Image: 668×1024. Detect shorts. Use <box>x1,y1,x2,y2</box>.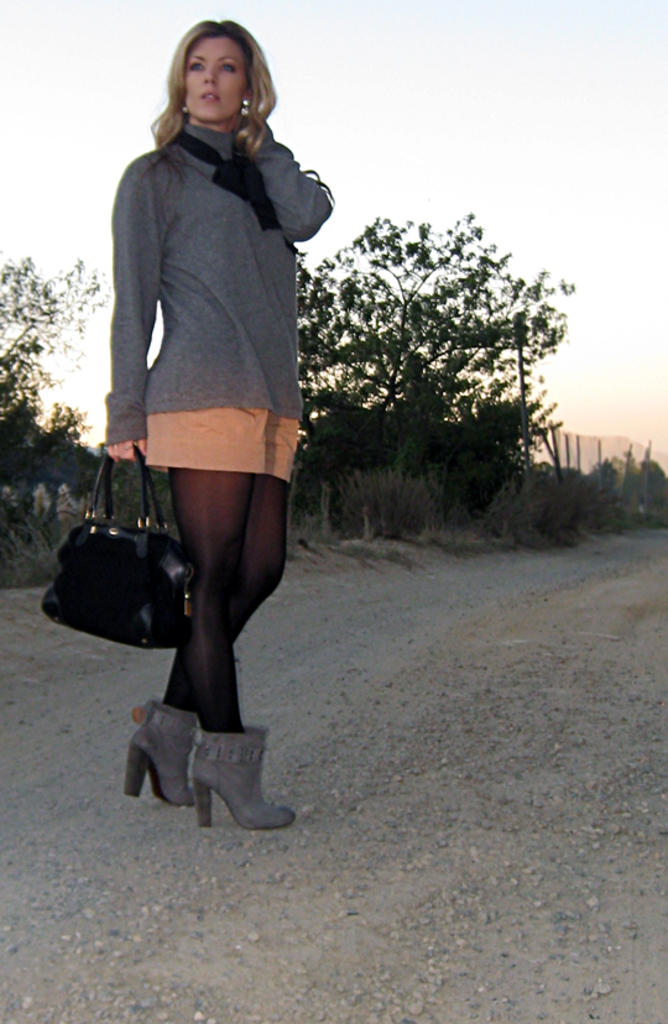
<box>150,411,303,472</box>.
